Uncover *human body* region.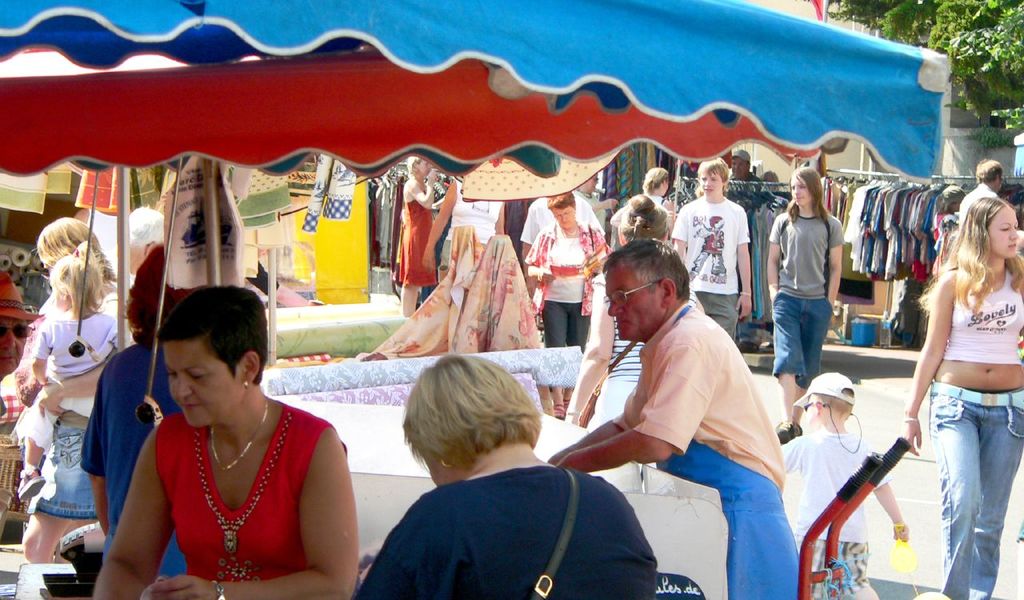
Uncovered: (x1=420, y1=178, x2=509, y2=286).
